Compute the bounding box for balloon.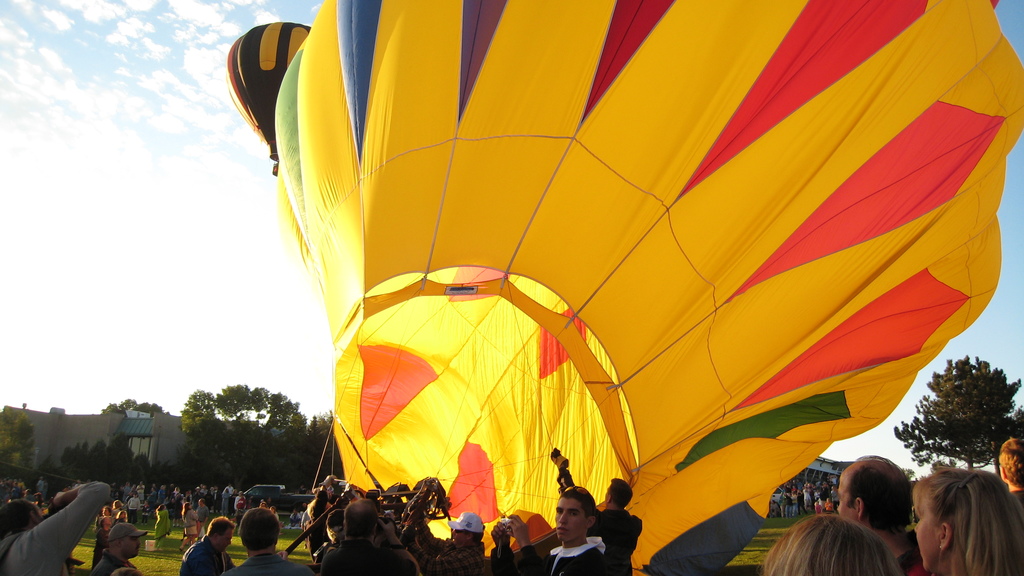
[x1=224, y1=16, x2=314, y2=156].
